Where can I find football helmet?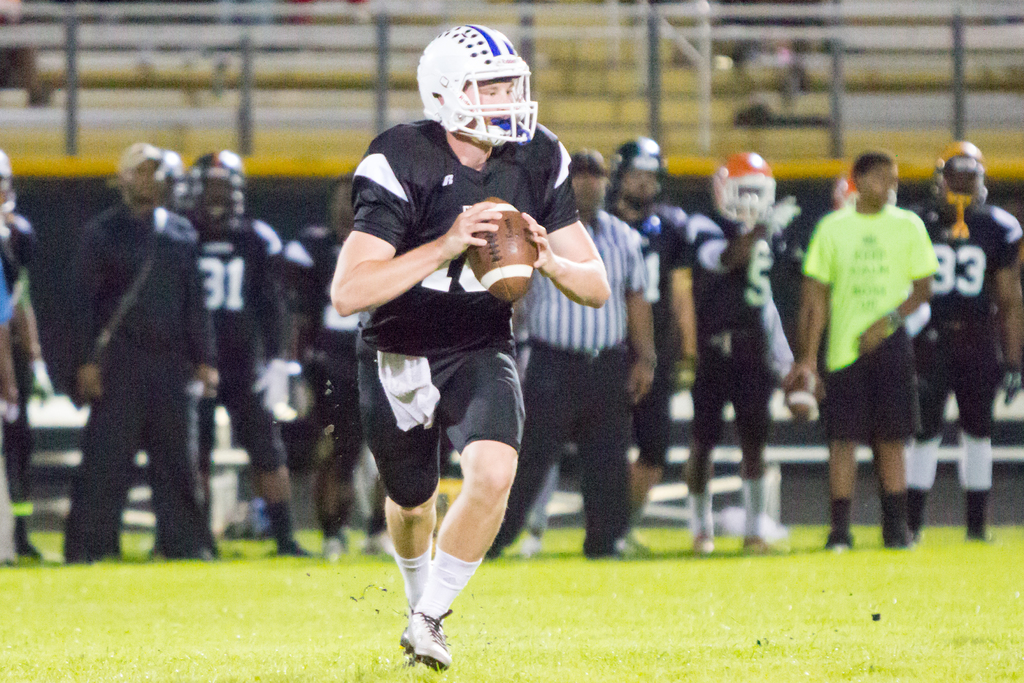
You can find it at x1=829 y1=176 x2=863 y2=211.
